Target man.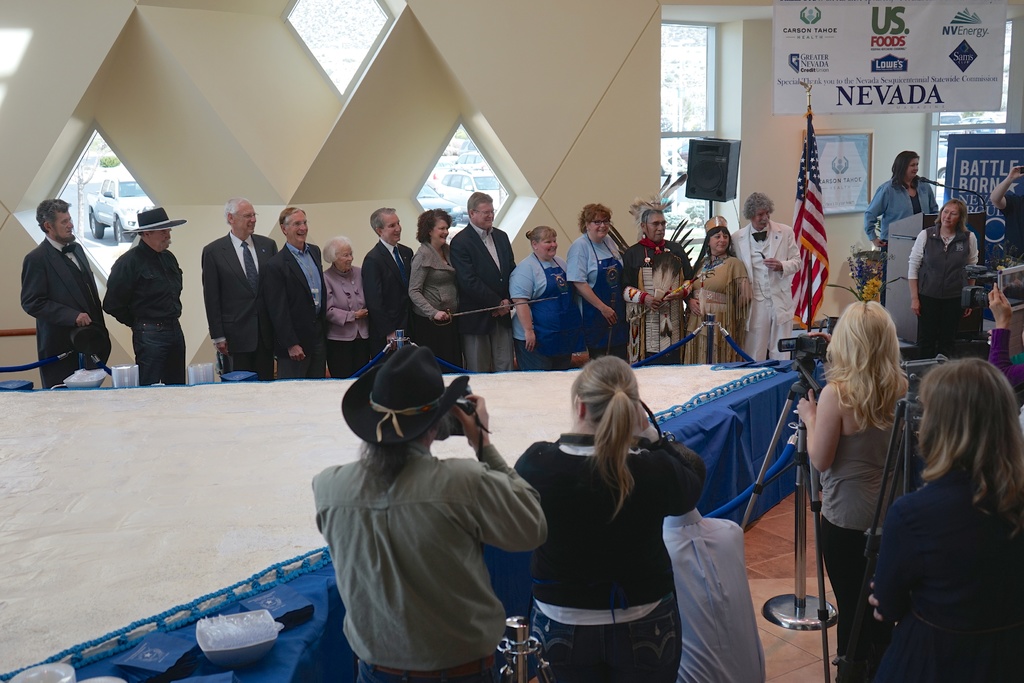
Target region: BBox(991, 163, 1023, 265).
